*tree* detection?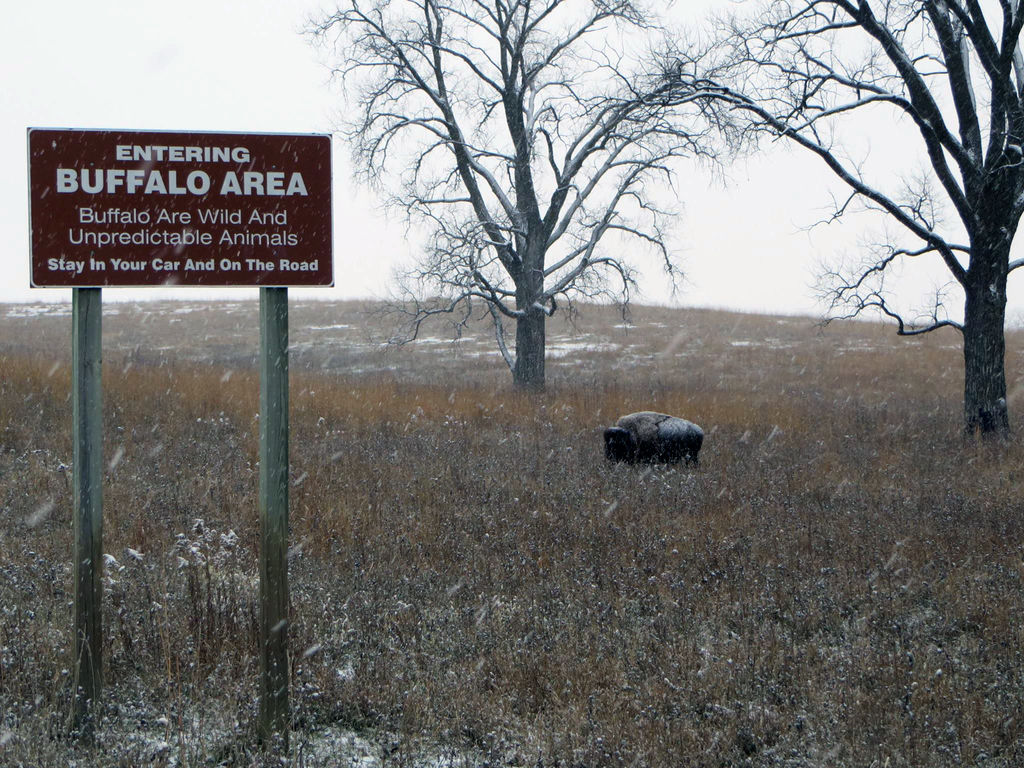
[left=558, top=0, right=1023, bottom=453]
